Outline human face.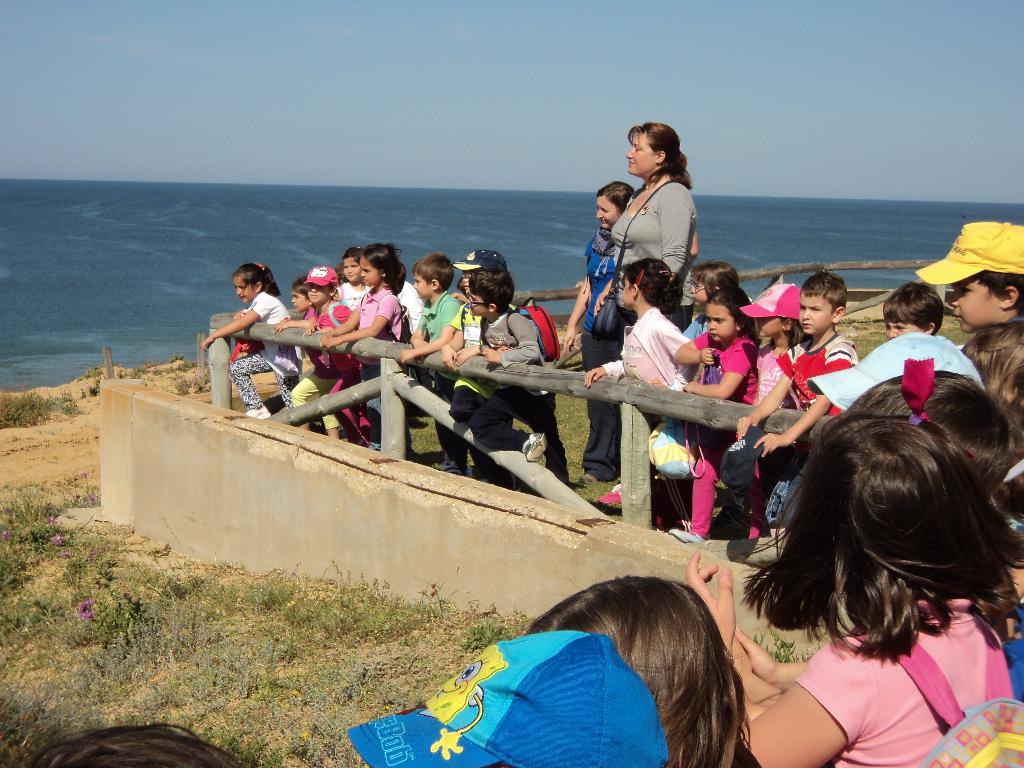
Outline: 707,304,733,341.
